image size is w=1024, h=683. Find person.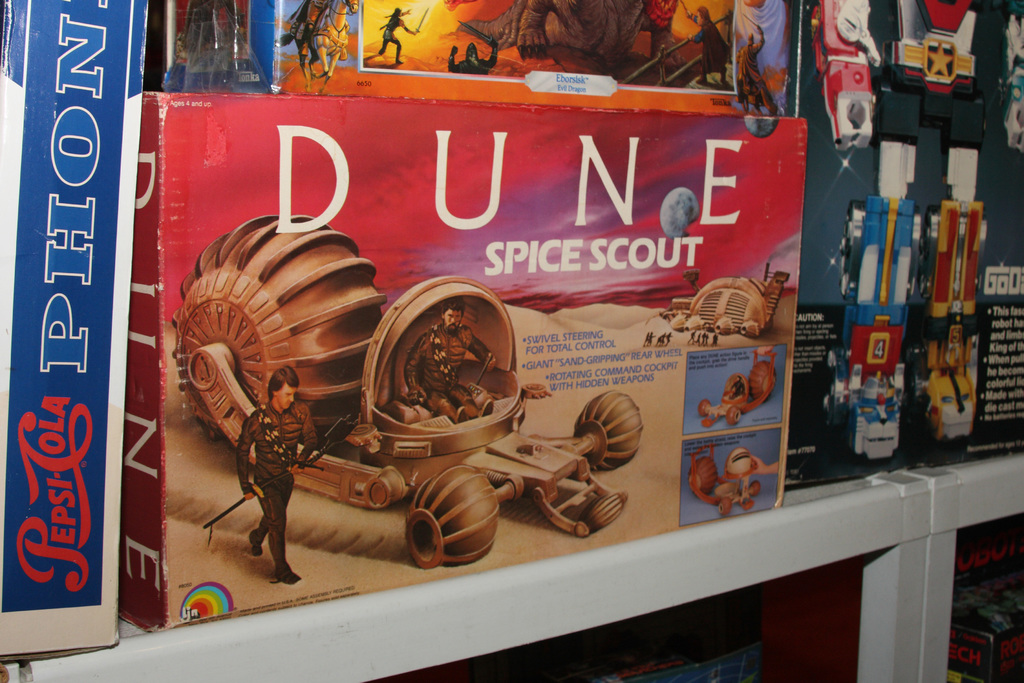
404 302 496 424.
